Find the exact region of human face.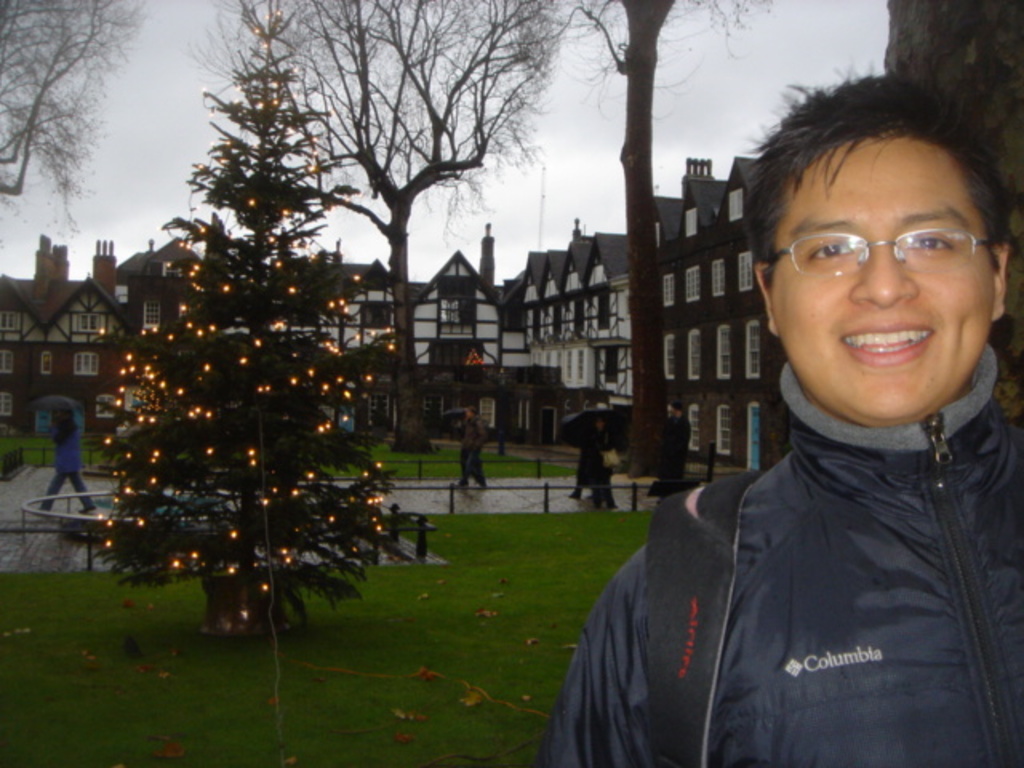
Exact region: bbox=(750, 136, 997, 426).
